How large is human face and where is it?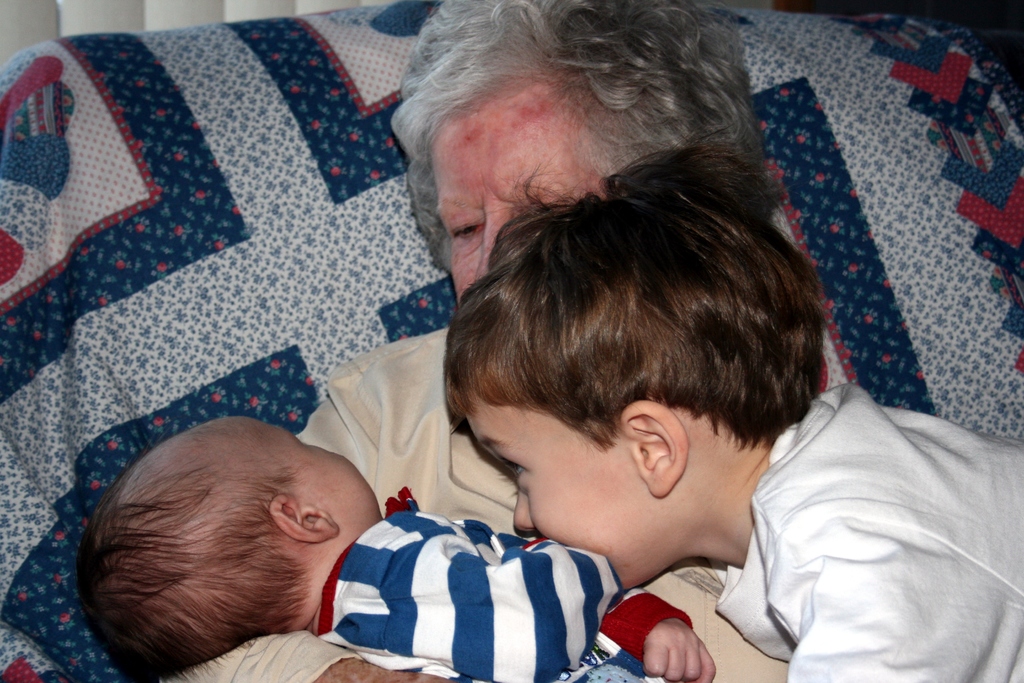
Bounding box: box(444, 93, 632, 278).
